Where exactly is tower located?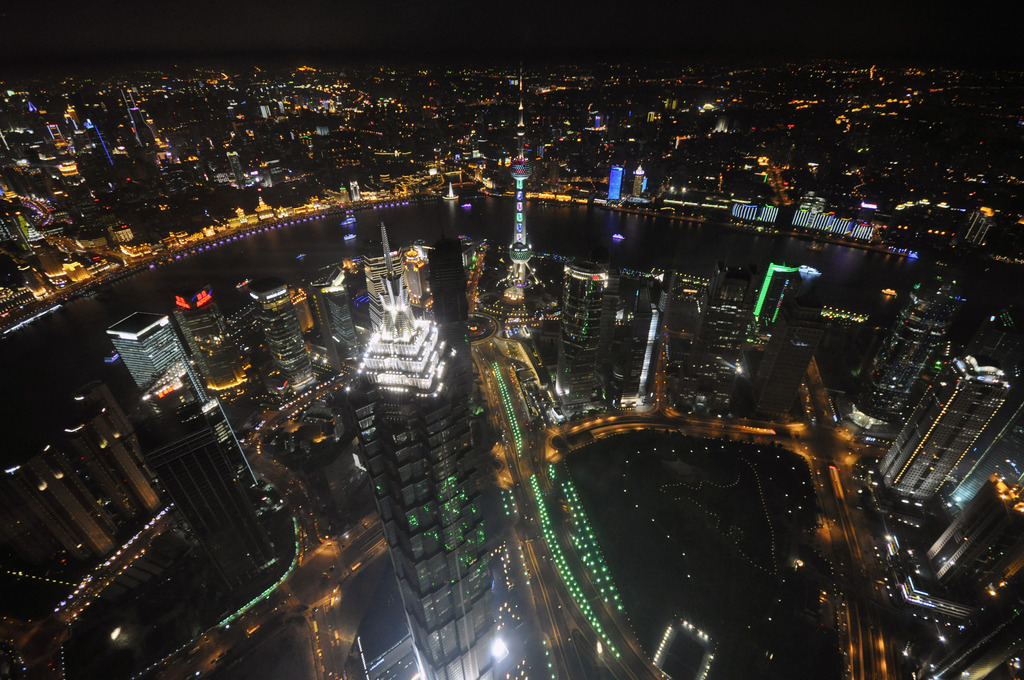
Its bounding box is (left=556, top=254, right=612, bottom=425).
